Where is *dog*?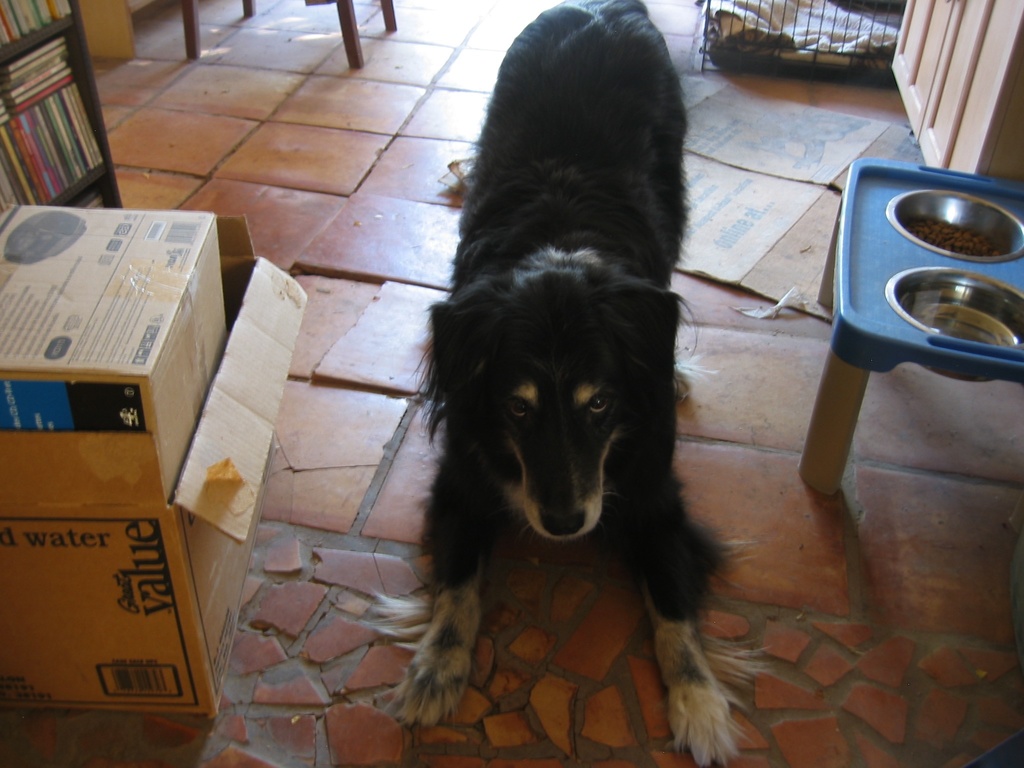
<box>383,0,752,767</box>.
